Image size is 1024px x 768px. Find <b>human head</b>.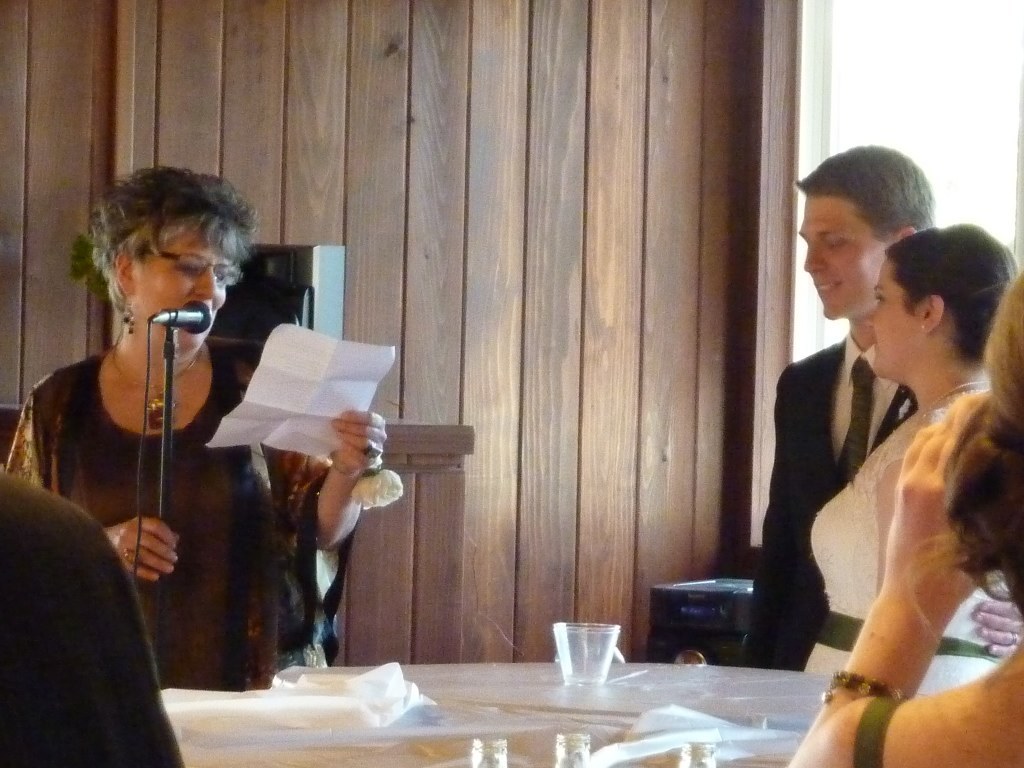
x1=92 y1=160 x2=257 y2=352.
